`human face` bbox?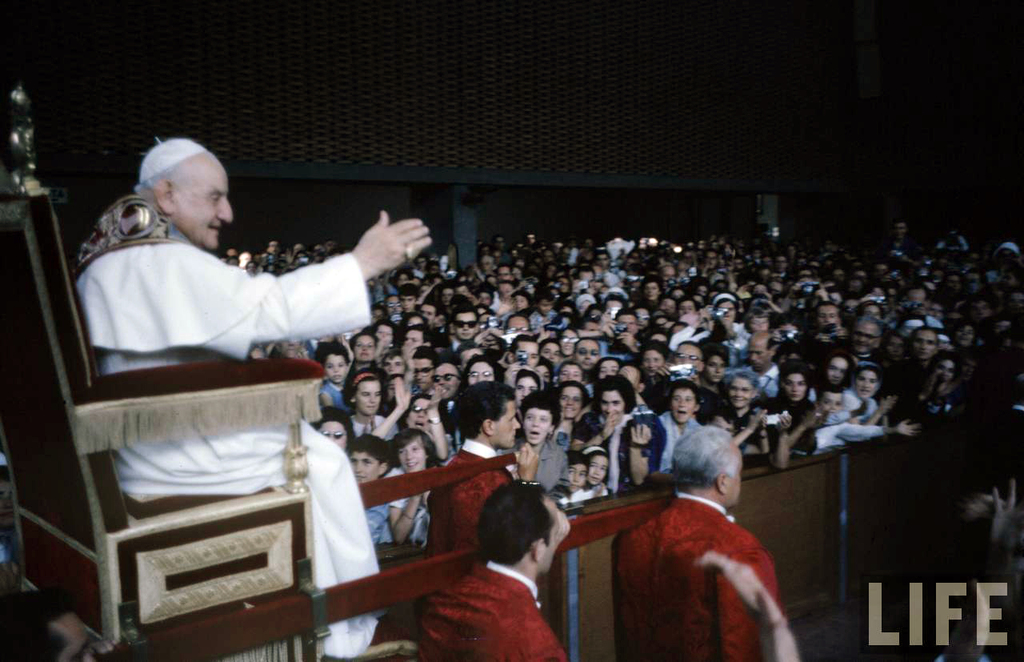
select_region(604, 391, 626, 423)
